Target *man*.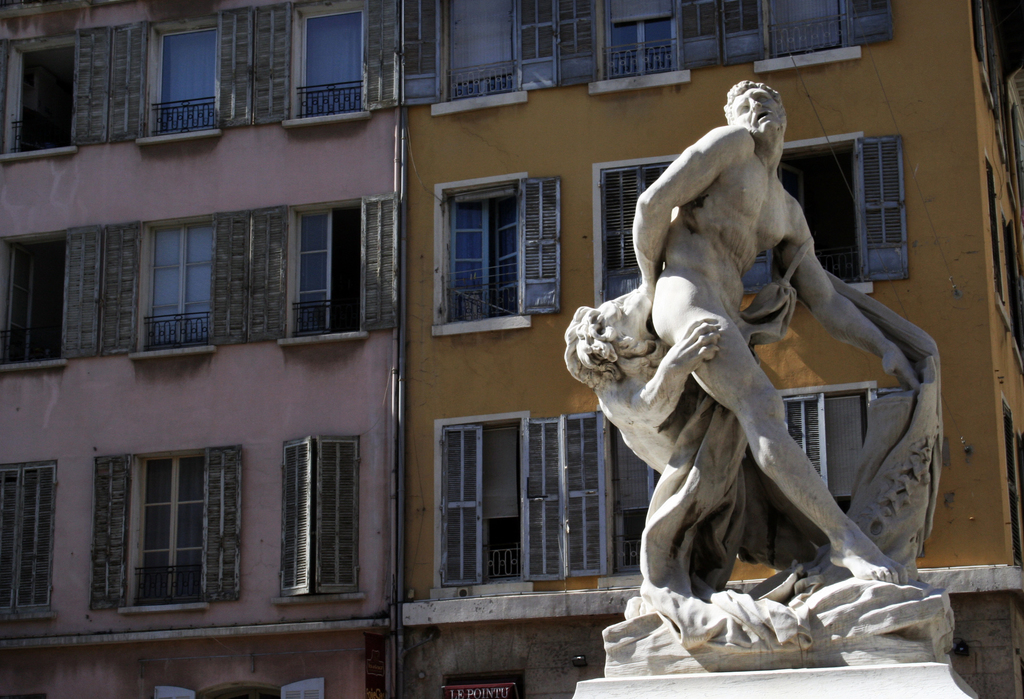
Target region: l=632, t=70, r=915, b=581.
